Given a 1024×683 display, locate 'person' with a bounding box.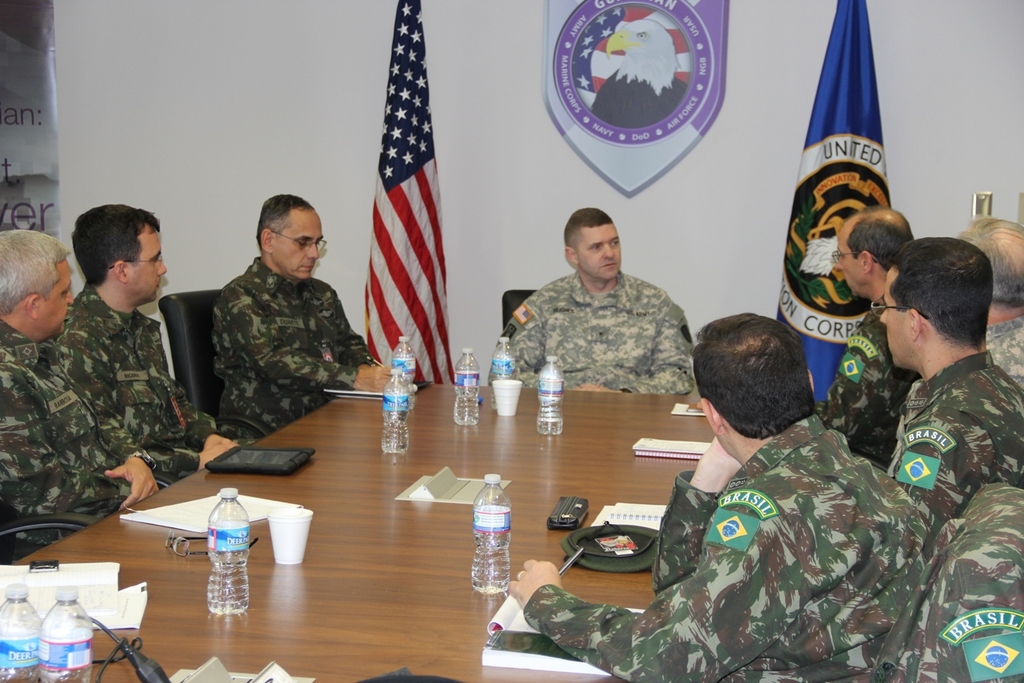
Located: [58,200,245,492].
